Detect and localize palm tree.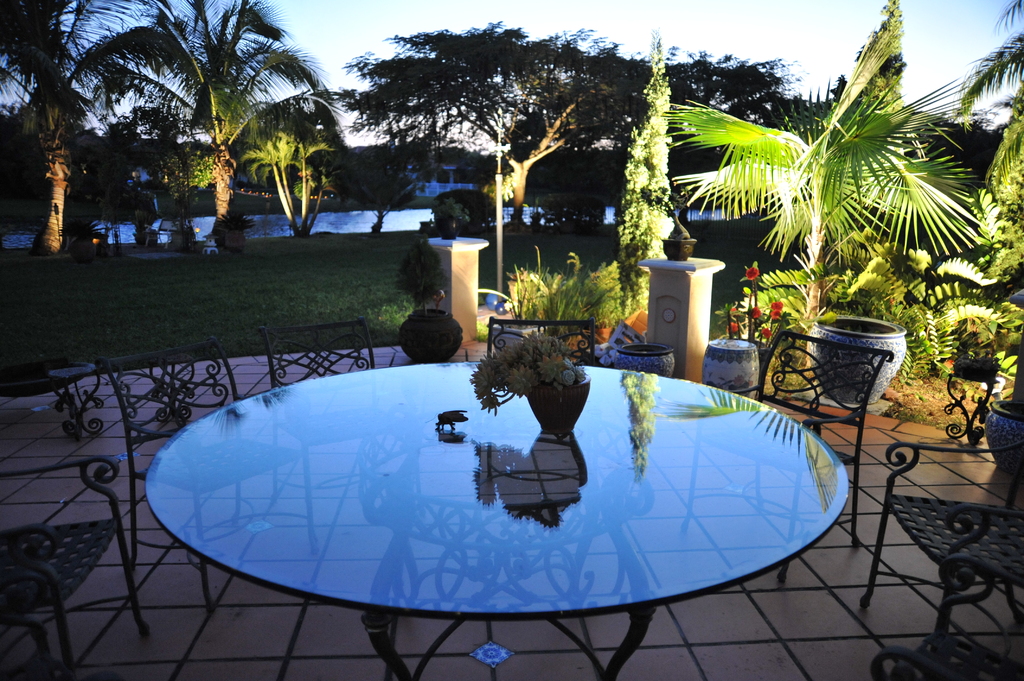
Localized at <bbox>618, 122, 889, 318</bbox>.
